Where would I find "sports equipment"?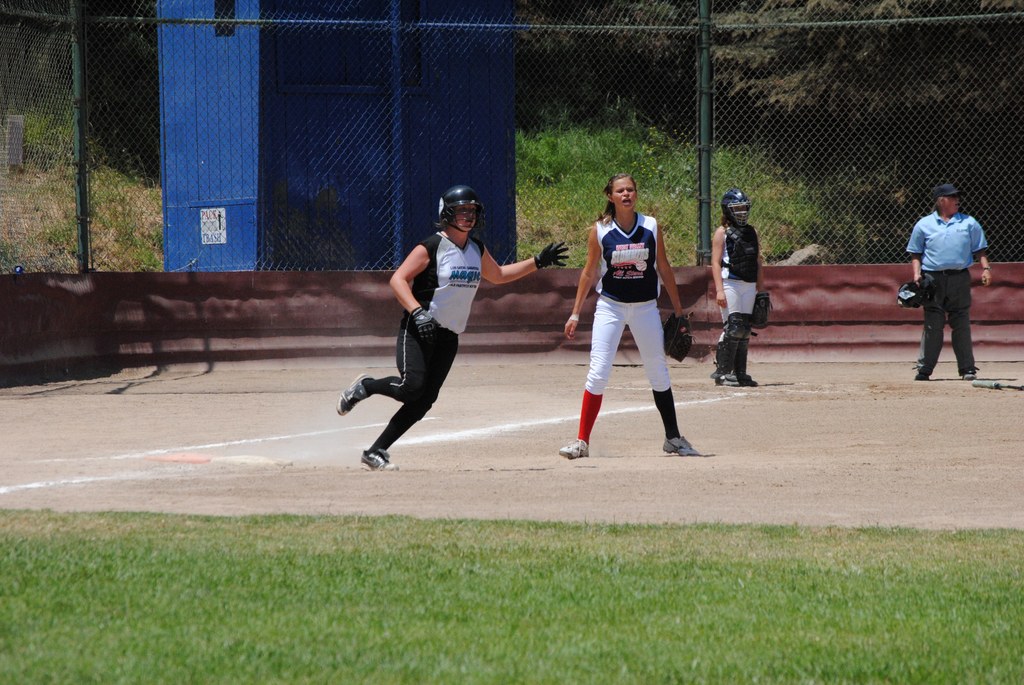
At locate(896, 273, 938, 310).
